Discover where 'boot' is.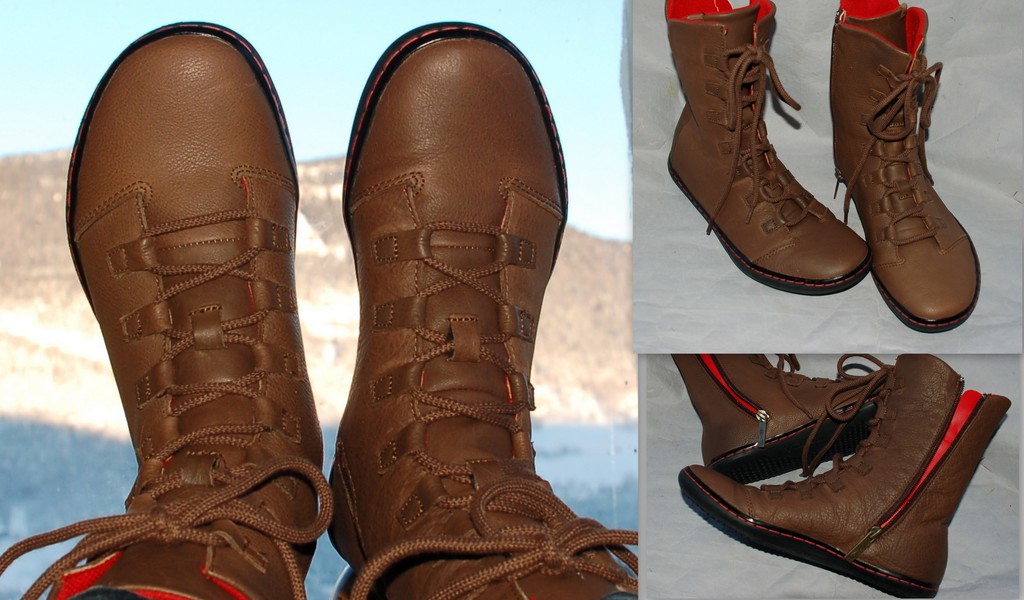
Discovered at crop(329, 26, 573, 599).
